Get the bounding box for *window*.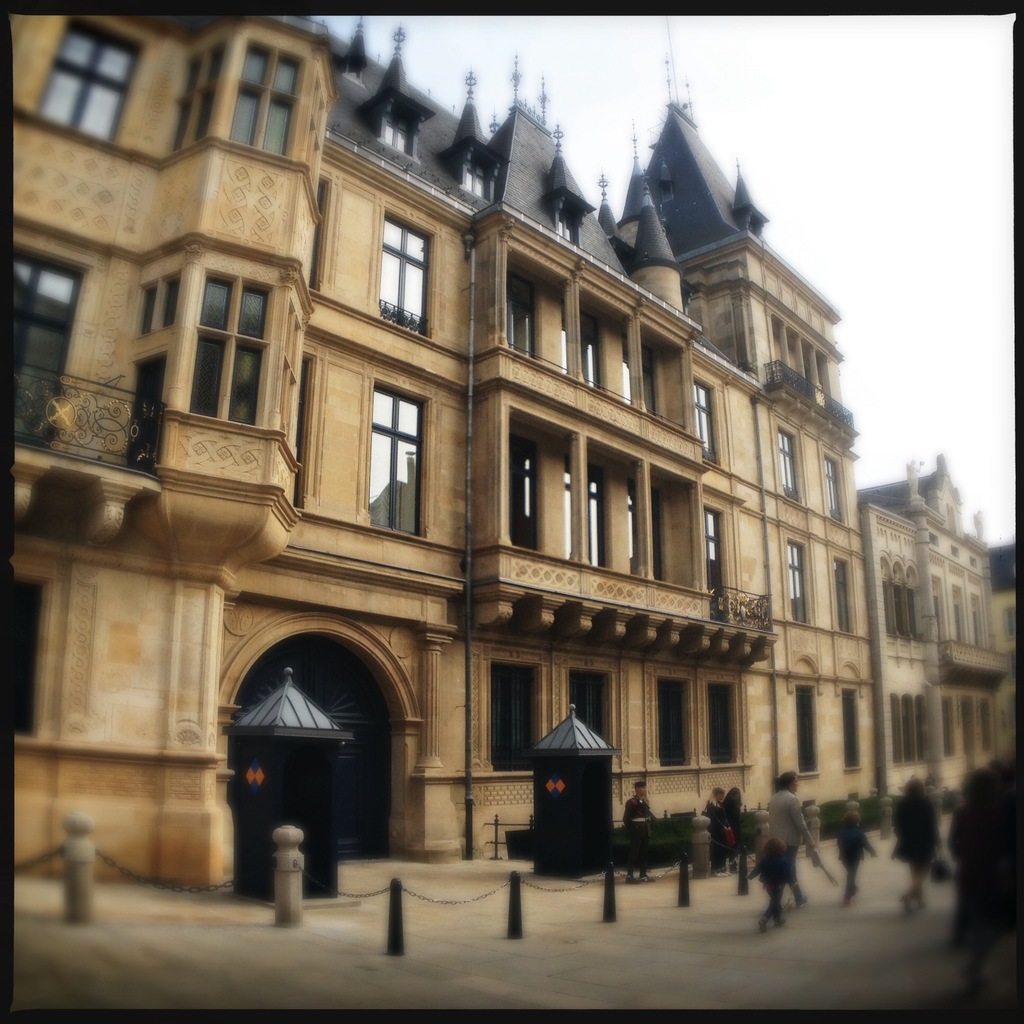
<region>556, 198, 575, 242</region>.
